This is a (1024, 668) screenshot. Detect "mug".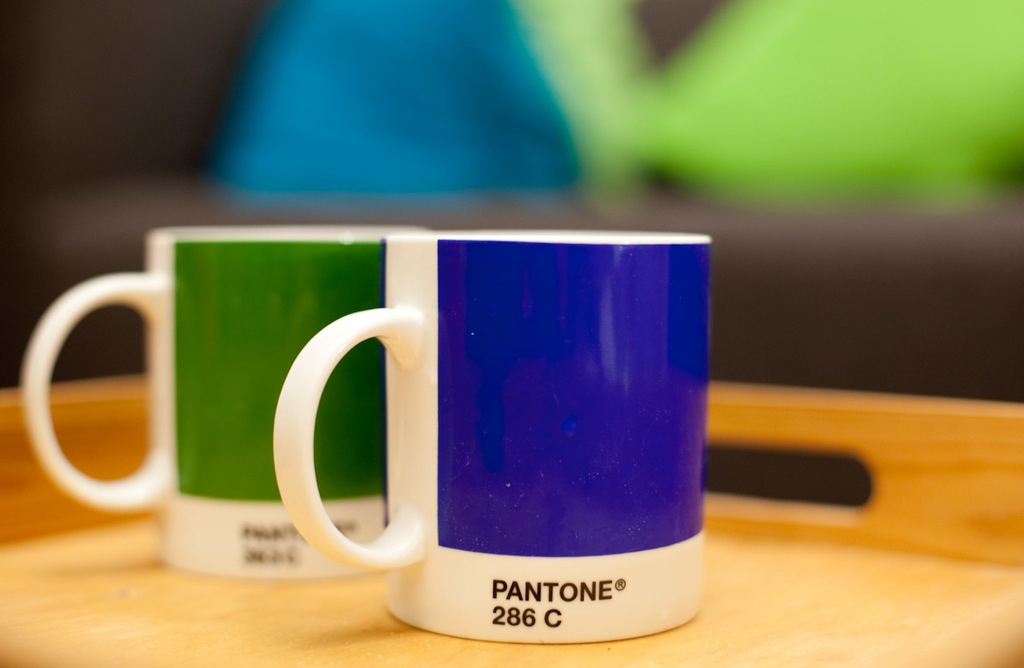
[left=22, top=226, right=385, bottom=577].
